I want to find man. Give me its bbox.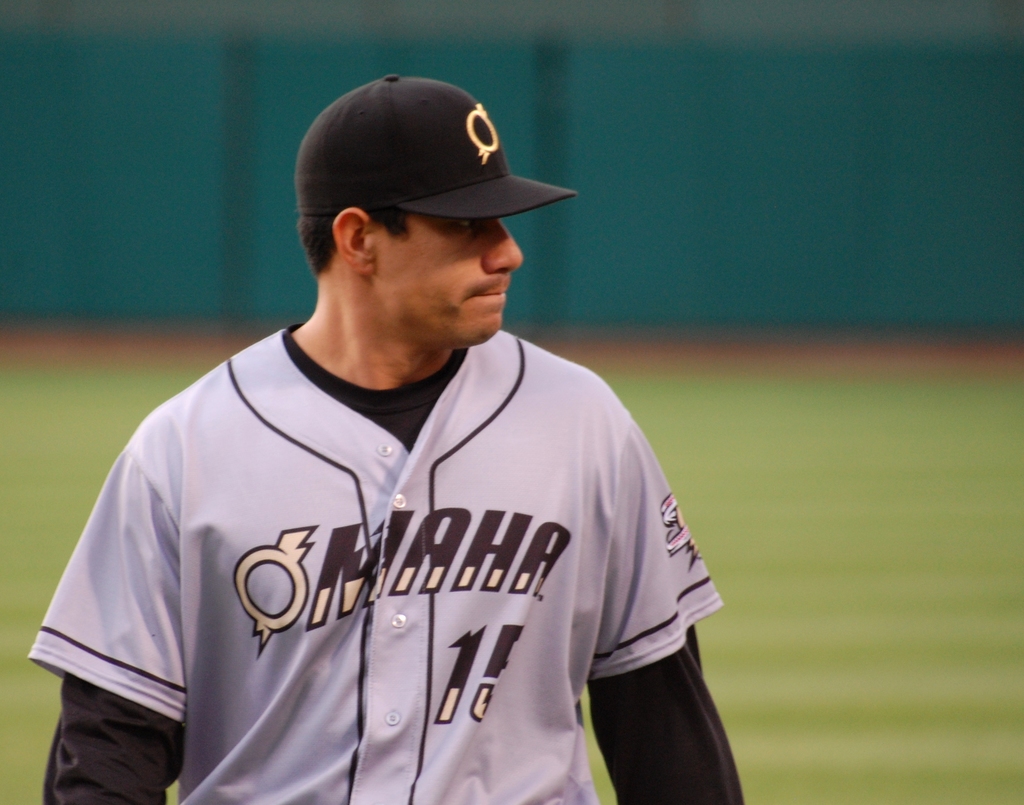
select_region(52, 54, 715, 804).
